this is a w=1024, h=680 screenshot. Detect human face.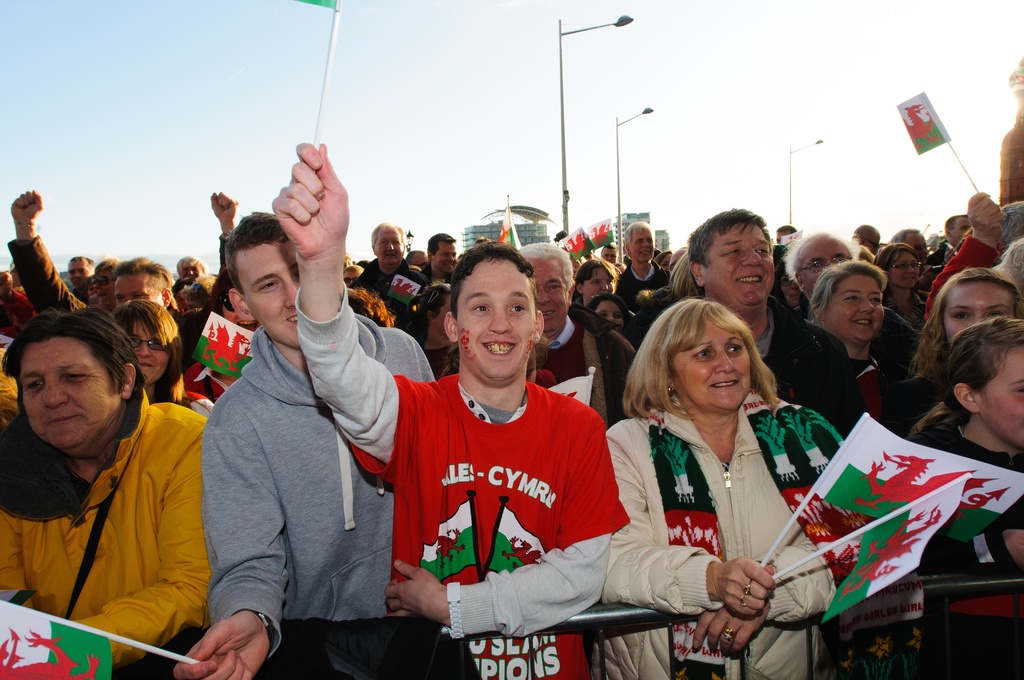
530, 258, 569, 327.
